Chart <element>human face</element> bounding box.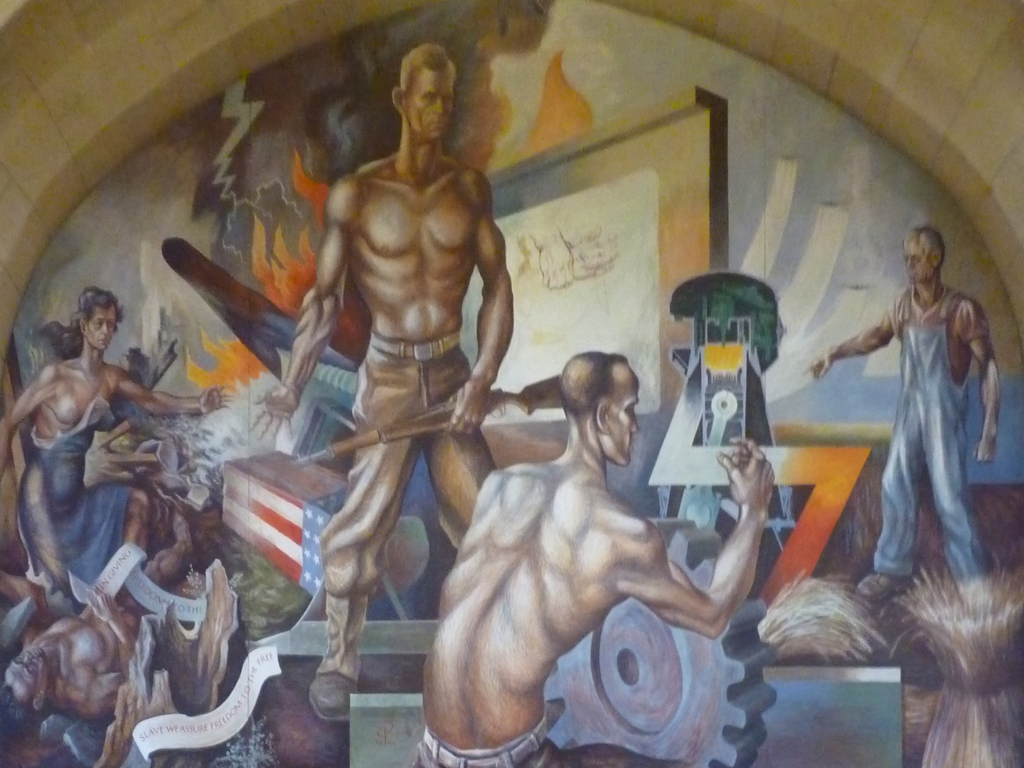
Charted: [5,651,49,701].
